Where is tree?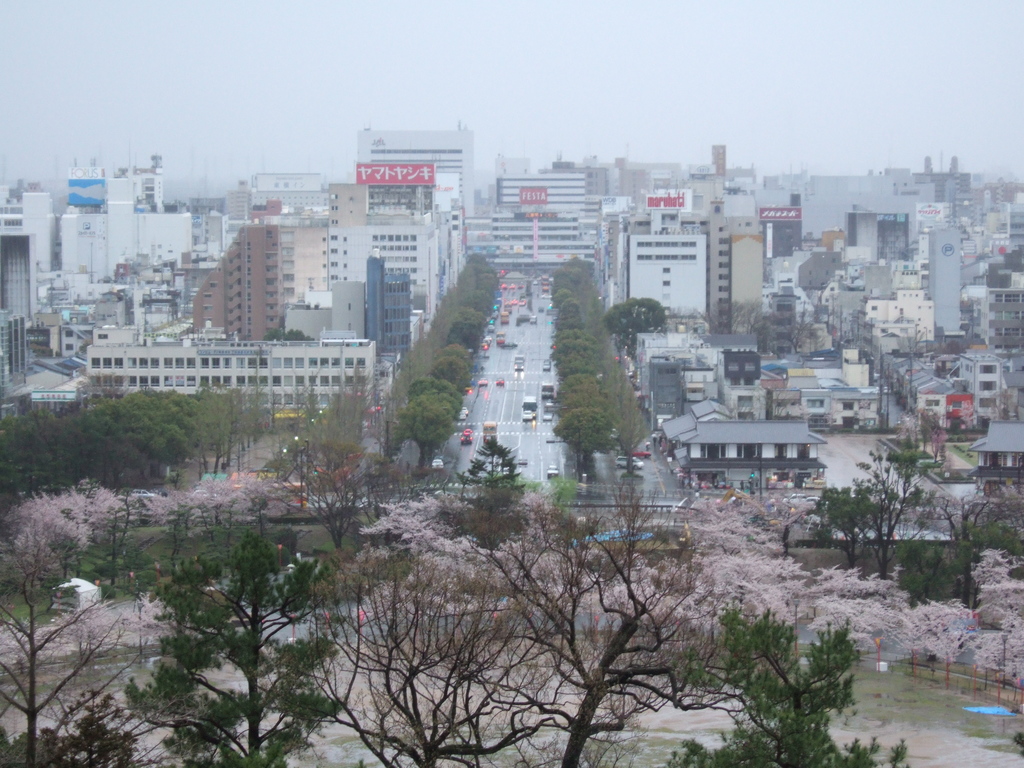
box(185, 371, 287, 477).
